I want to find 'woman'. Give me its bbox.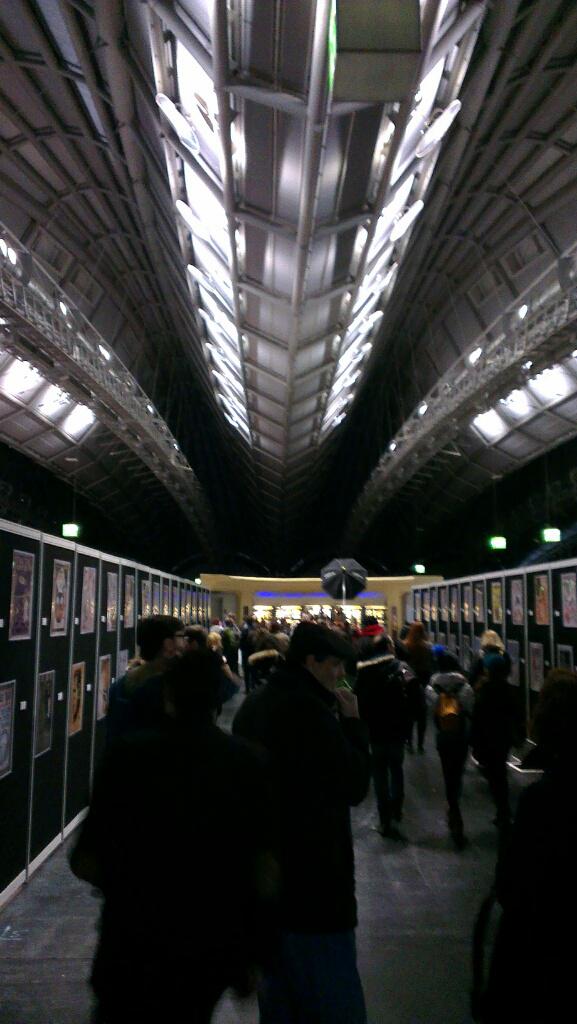
60, 659, 244, 1023.
